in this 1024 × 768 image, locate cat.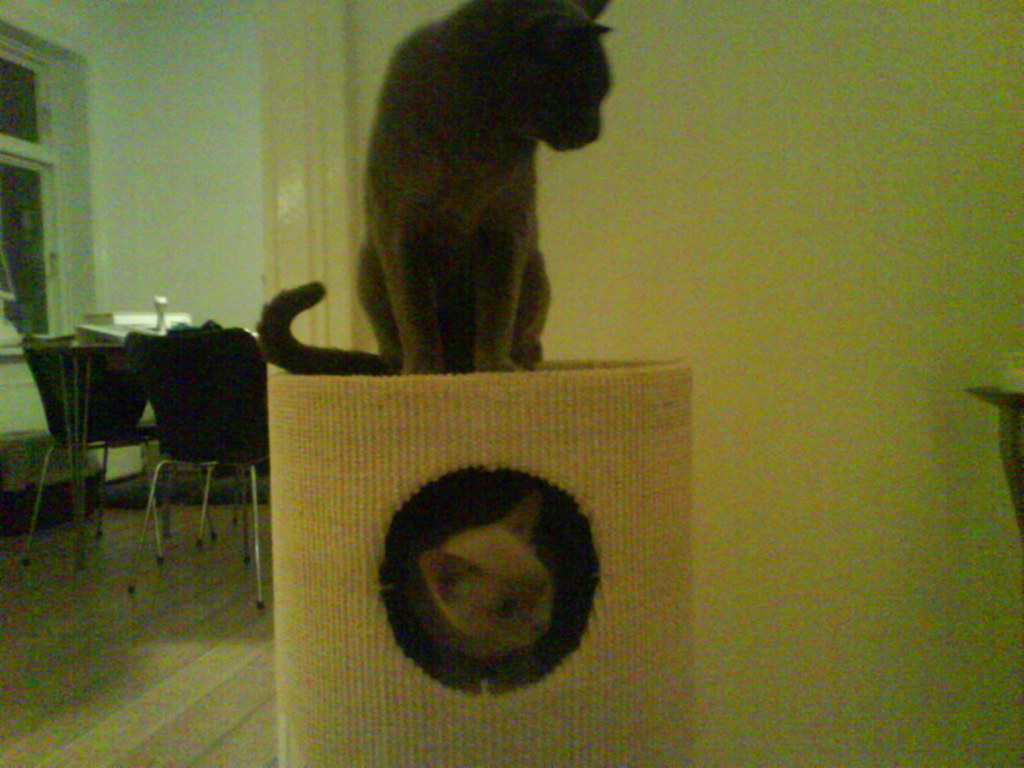
Bounding box: (418,488,559,673).
